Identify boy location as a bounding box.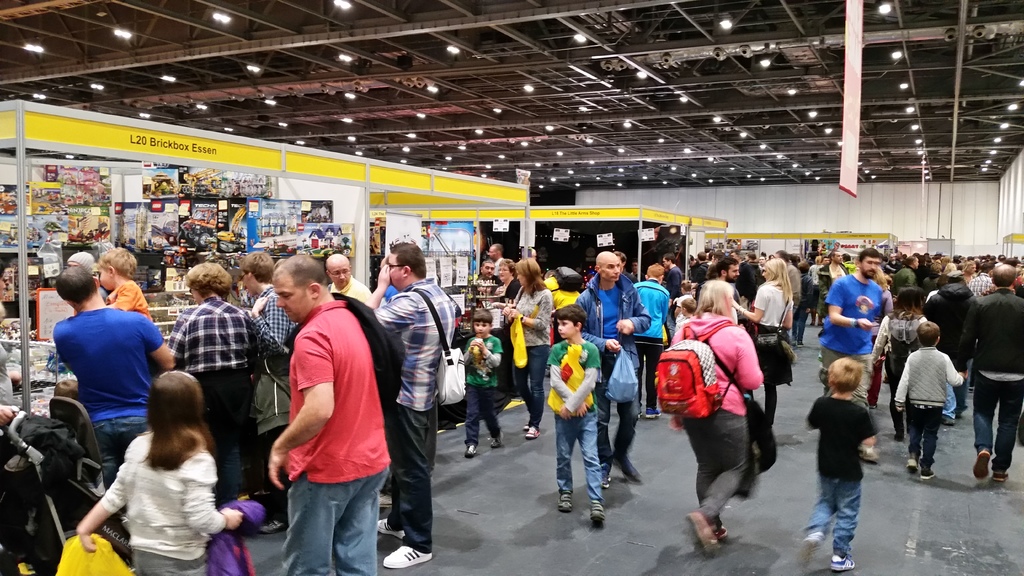
x1=546, y1=304, x2=604, y2=522.
